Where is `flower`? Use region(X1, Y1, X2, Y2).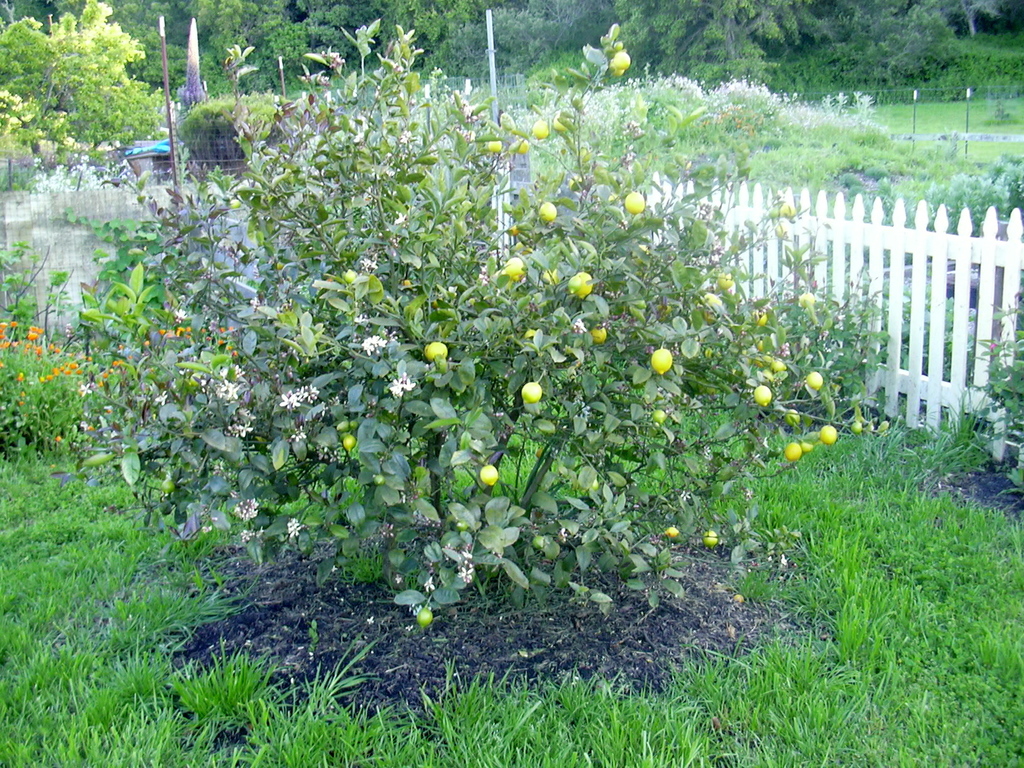
region(235, 422, 252, 435).
